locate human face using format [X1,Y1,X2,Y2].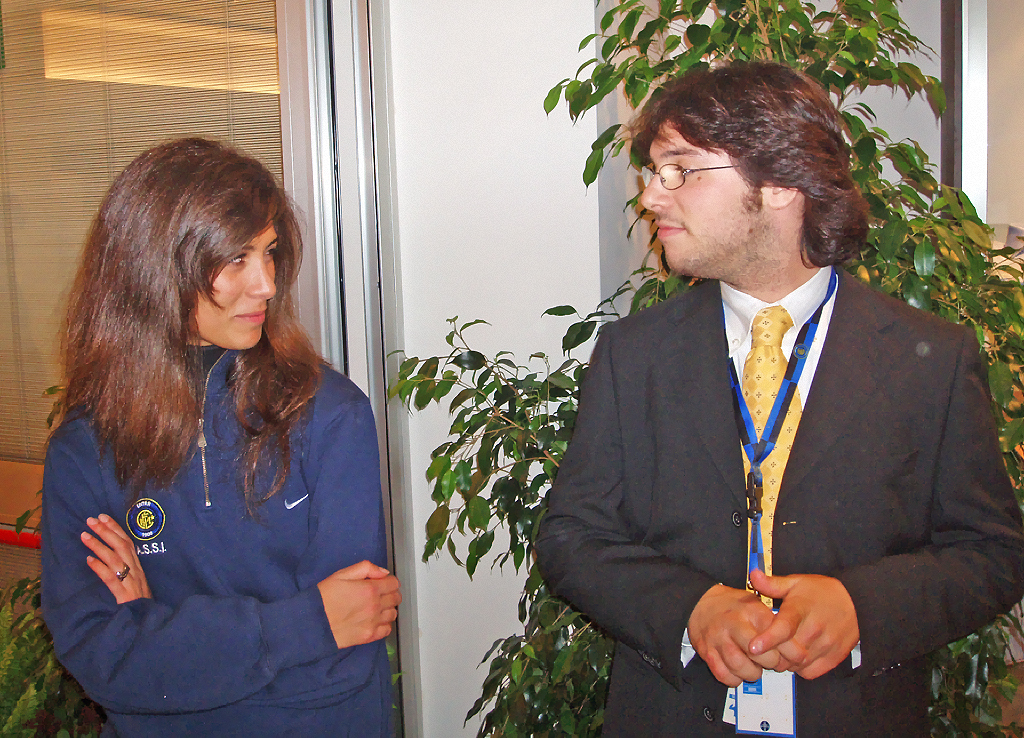
[196,223,275,351].
